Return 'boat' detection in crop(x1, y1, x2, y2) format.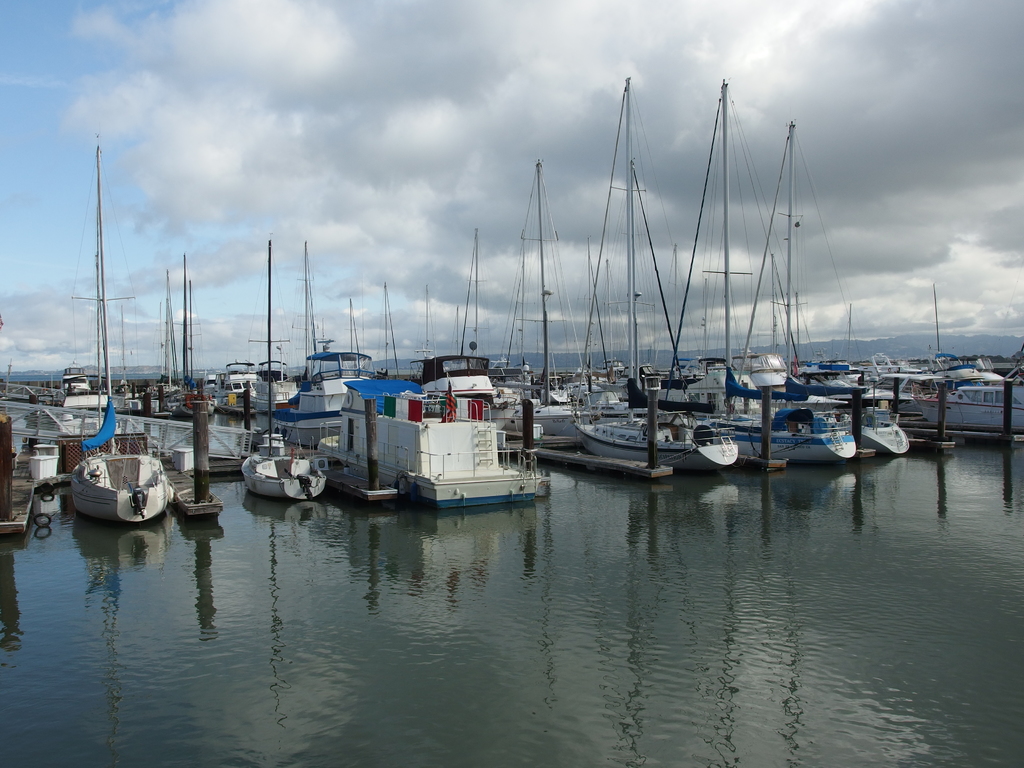
crop(52, 433, 172, 527).
